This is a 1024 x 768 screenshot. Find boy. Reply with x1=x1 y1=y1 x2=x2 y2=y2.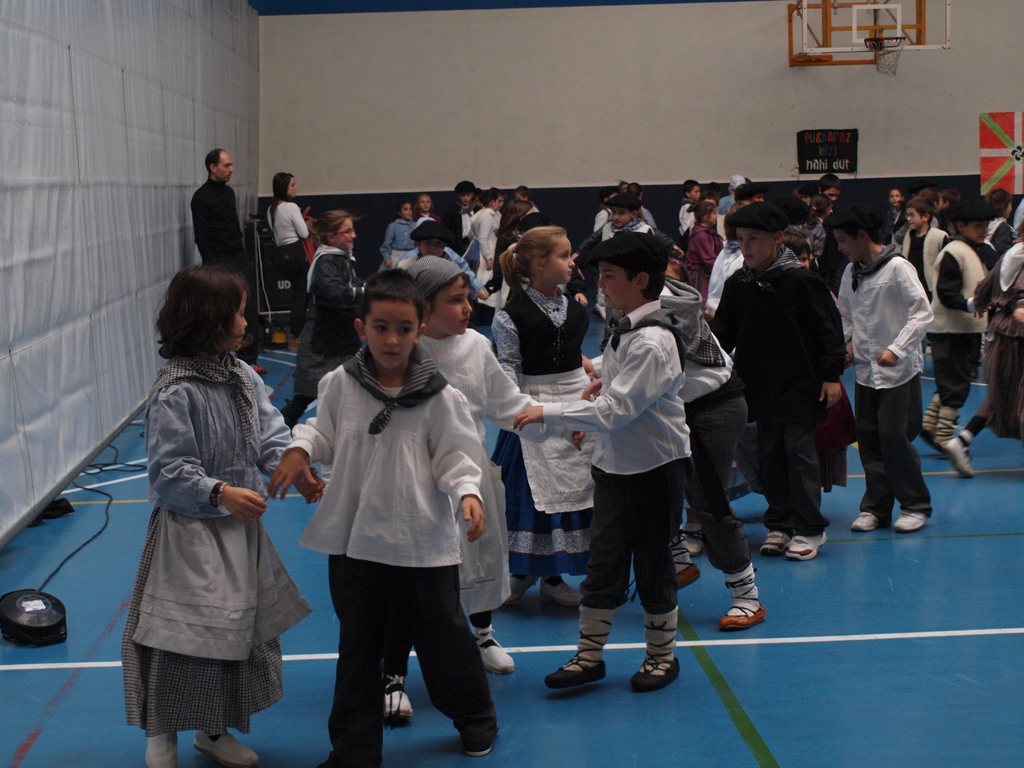
x1=493 y1=186 x2=509 y2=221.
